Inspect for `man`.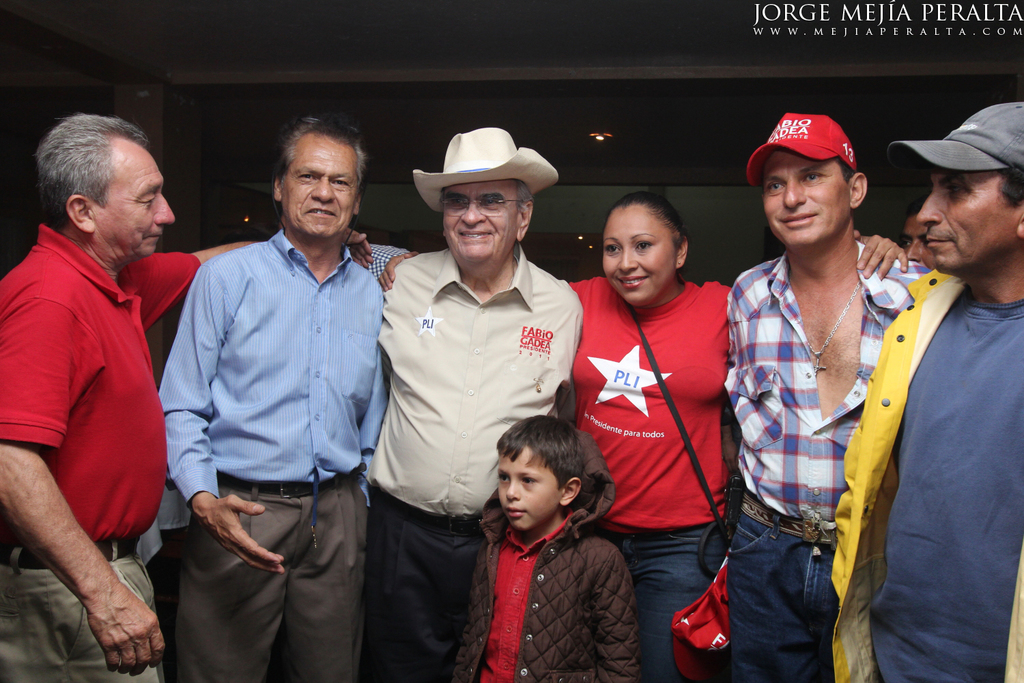
Inspection: x1=0, y1=109, x2=373, y2=682.
